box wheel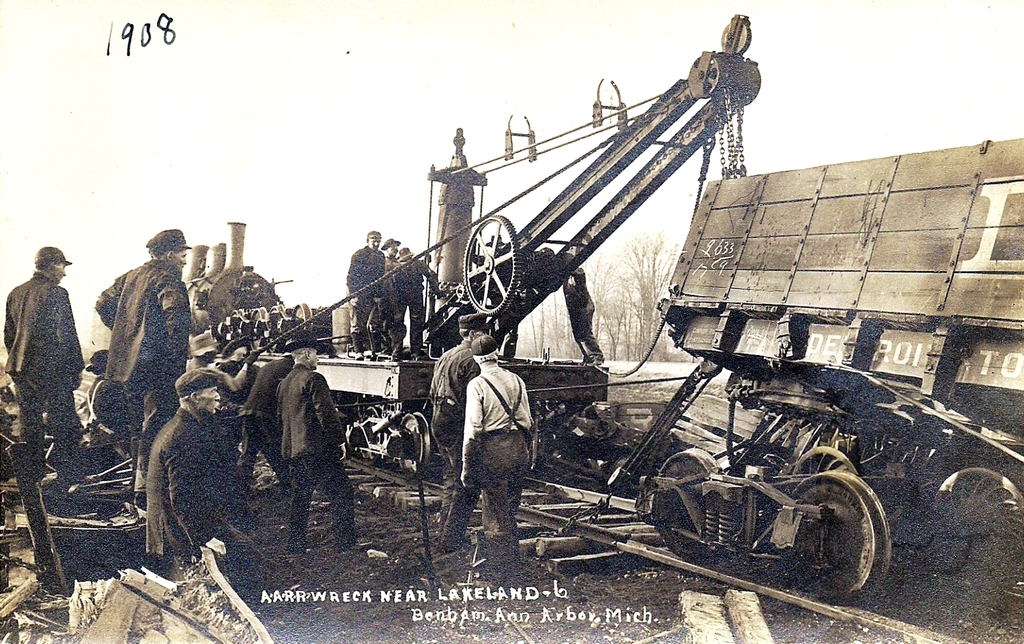
box(930, 467, 1023, 598)
